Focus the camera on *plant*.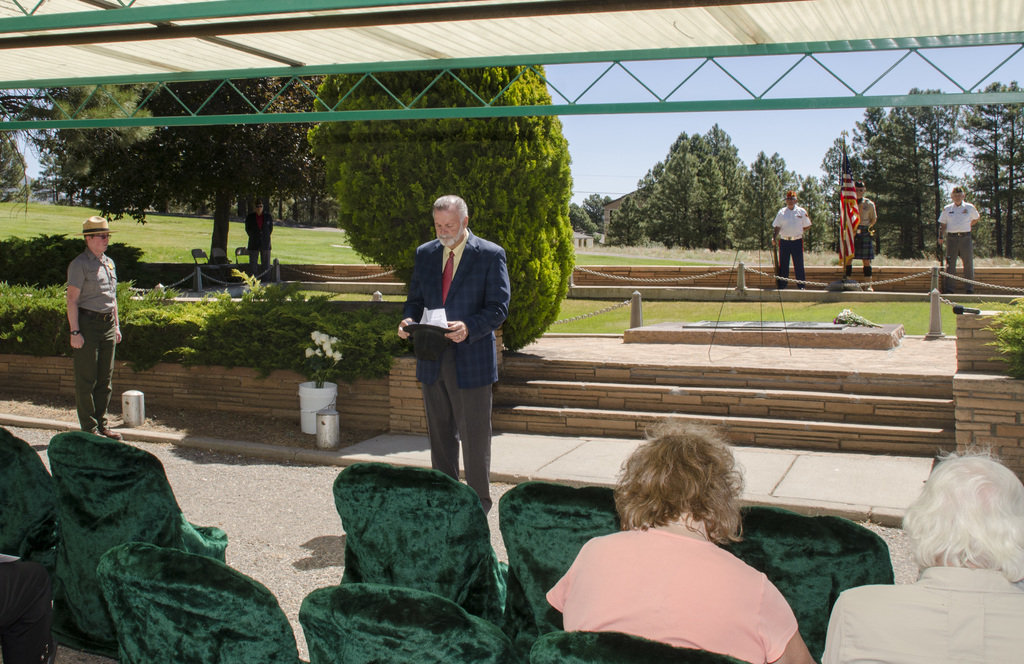
Focus region: [left=0, top=192, right=371, bottom=259].
